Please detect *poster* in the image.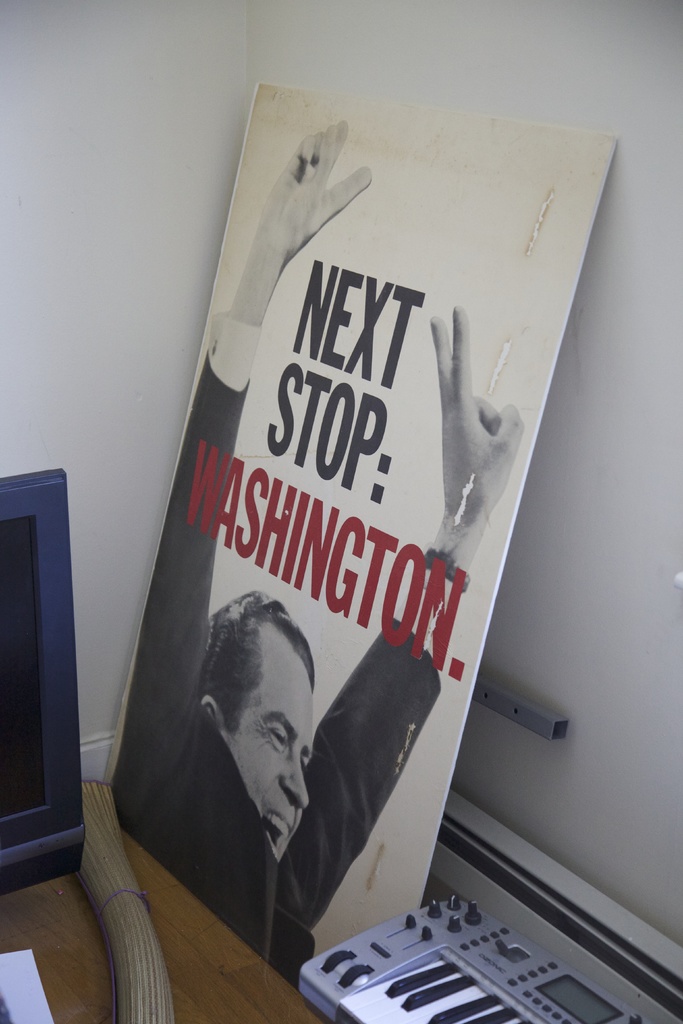
crop(111, 85, 616, 982).
